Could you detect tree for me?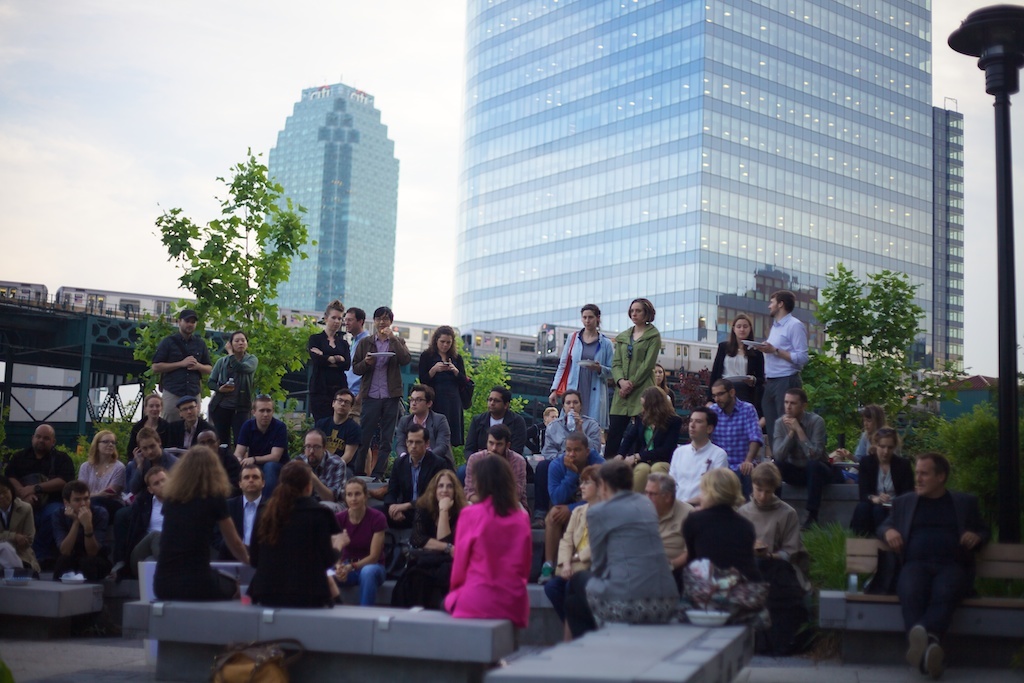
Detection result: select_region(121, 147, 326, 459).
